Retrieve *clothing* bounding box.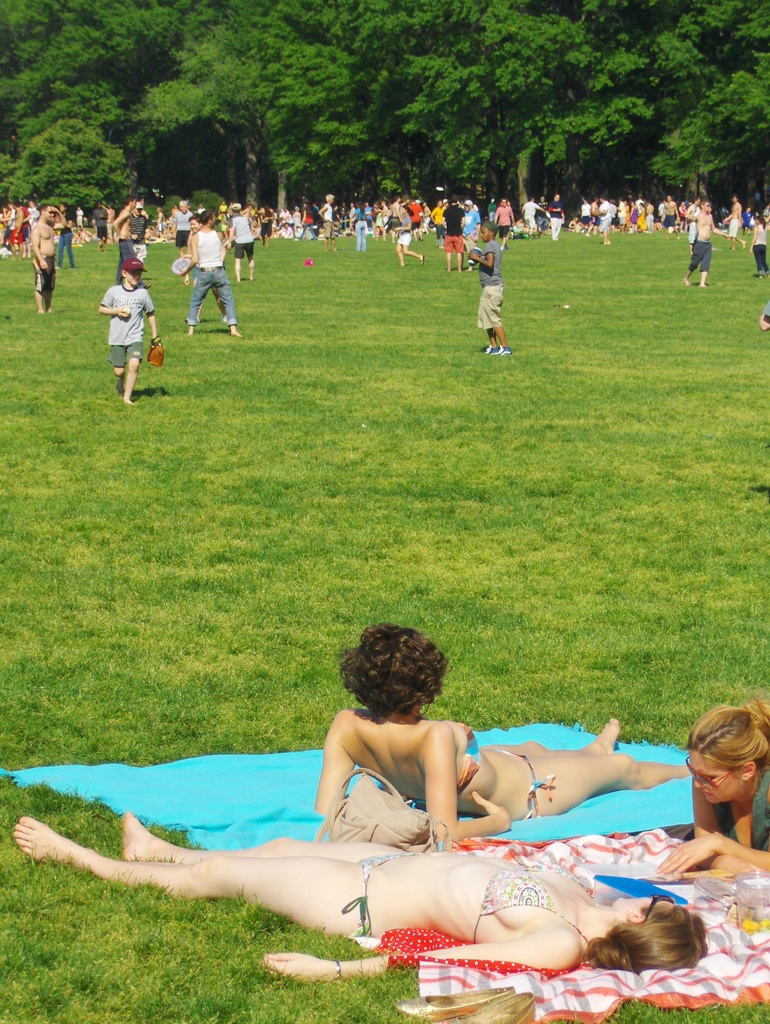
Bounding box: 58/216/74/267.
